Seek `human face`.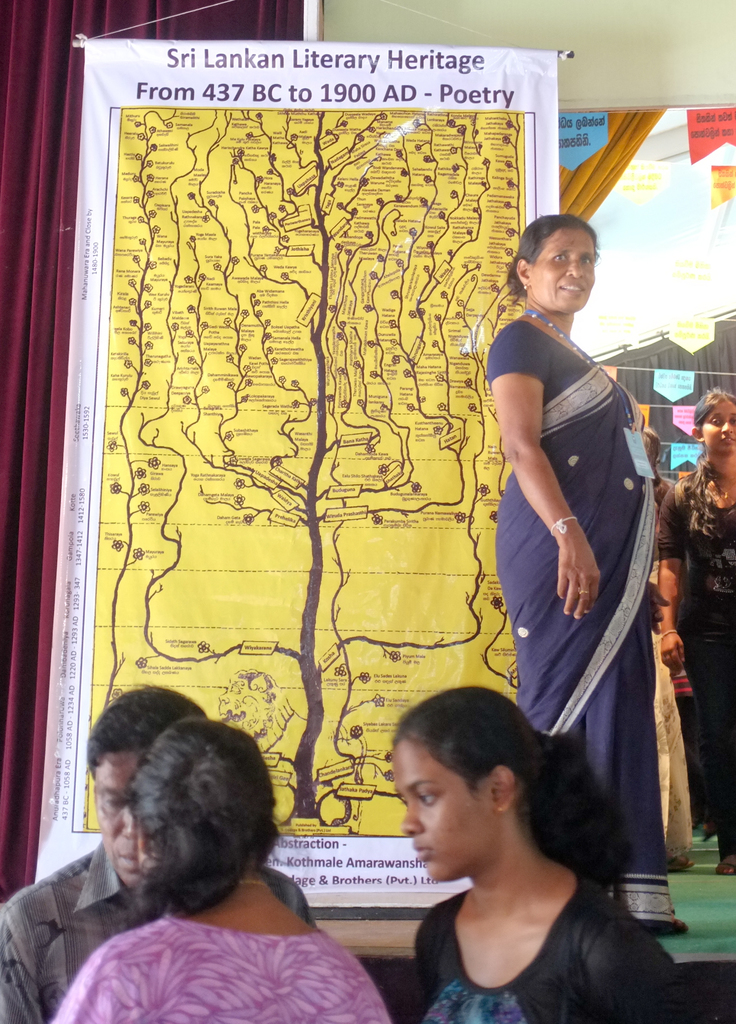
<bbox>534, 230, 594, 314</bbox>.
